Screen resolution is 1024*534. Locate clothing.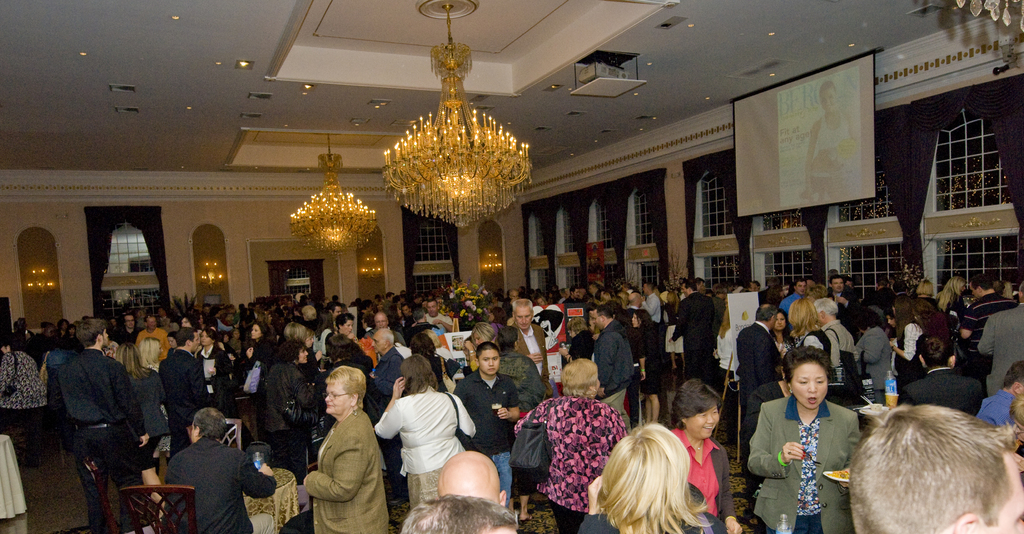
46/339/71/434.
